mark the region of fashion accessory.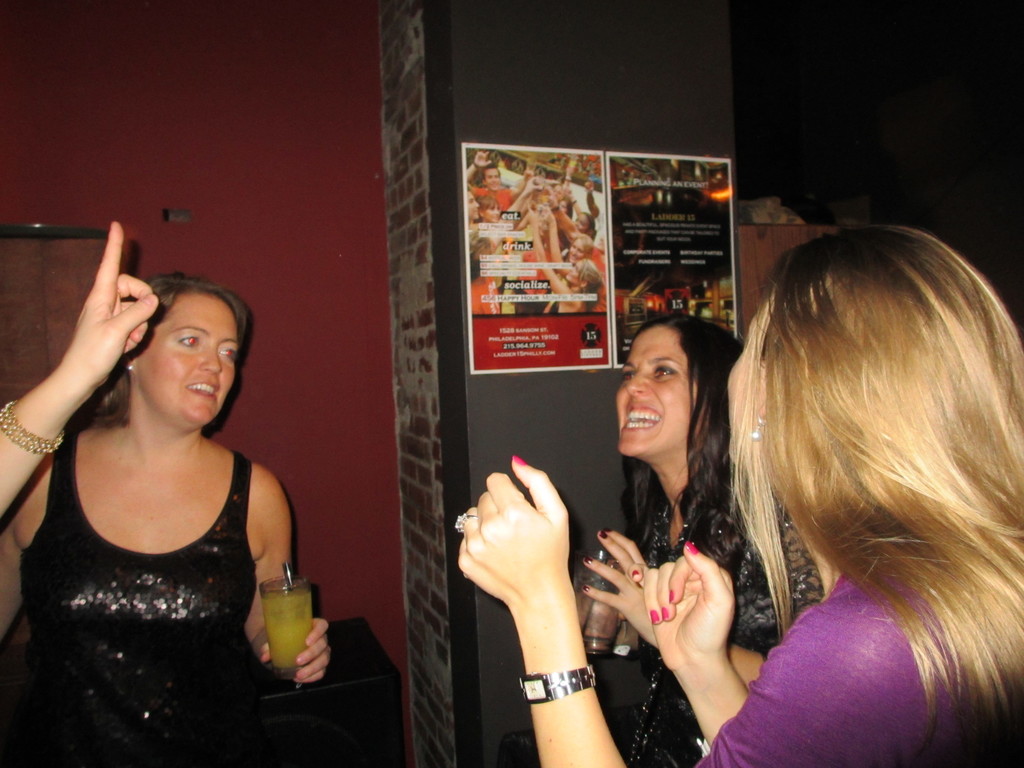
Region: bbox=[0, 402, 62, 458].
